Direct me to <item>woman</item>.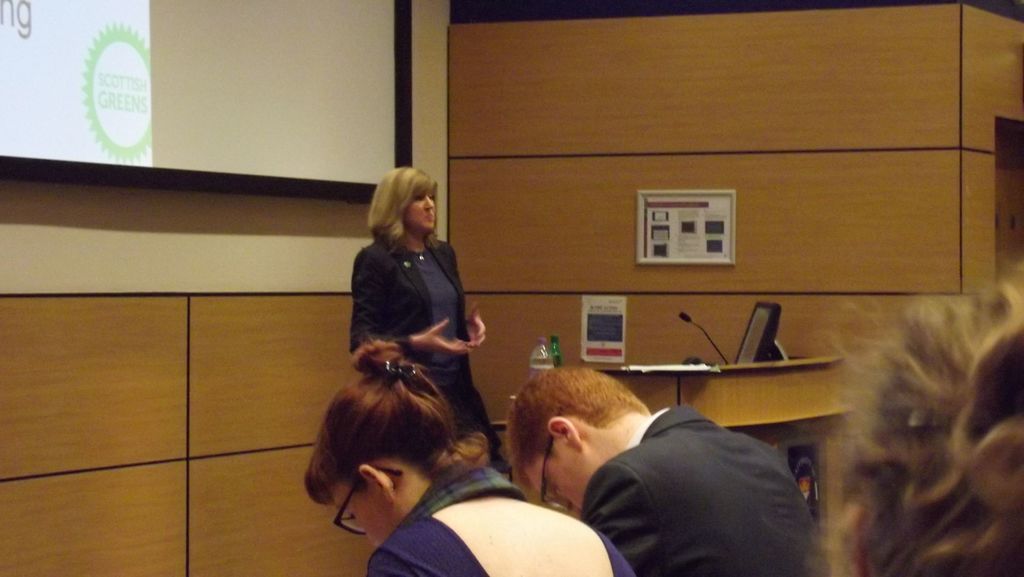
Direction: <box>336,161,504,471</box>.
